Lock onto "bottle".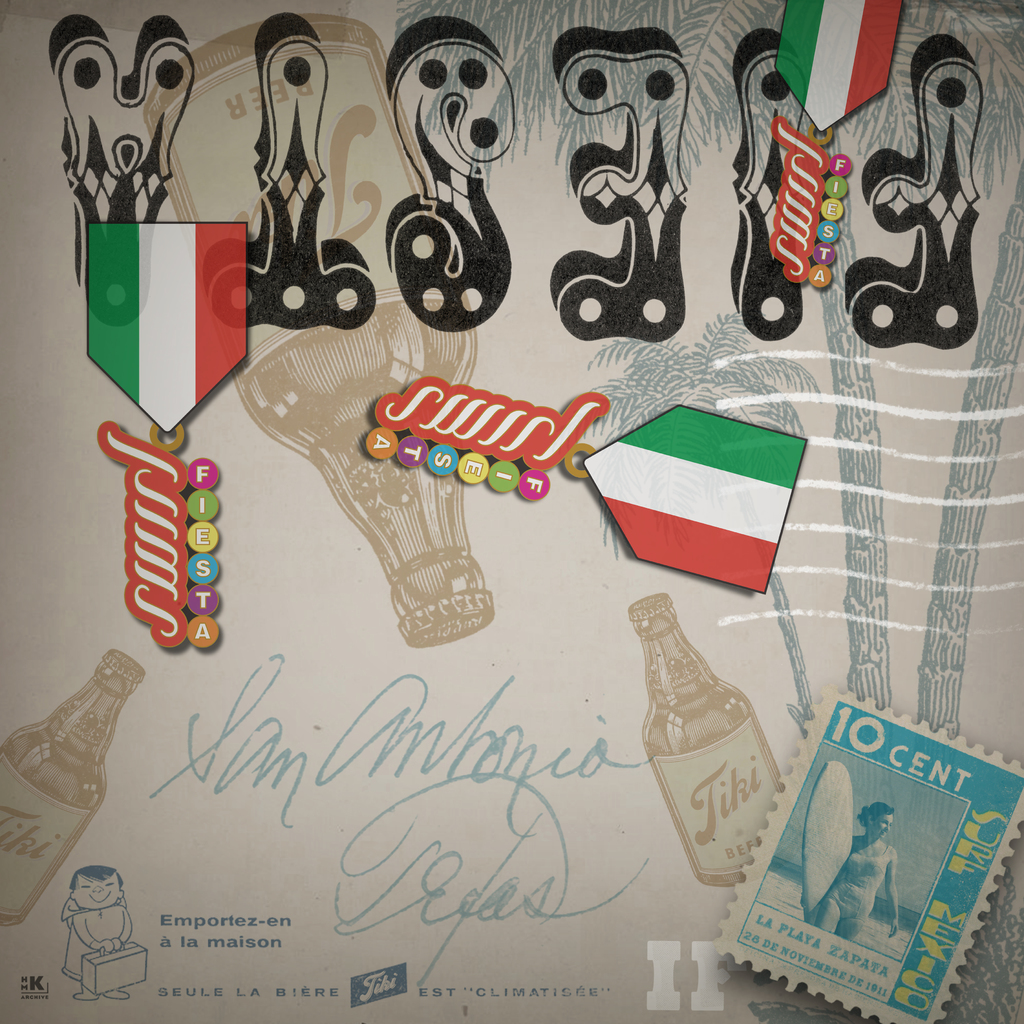
Locked: left=0, top=645, right=157, bottom=932.
